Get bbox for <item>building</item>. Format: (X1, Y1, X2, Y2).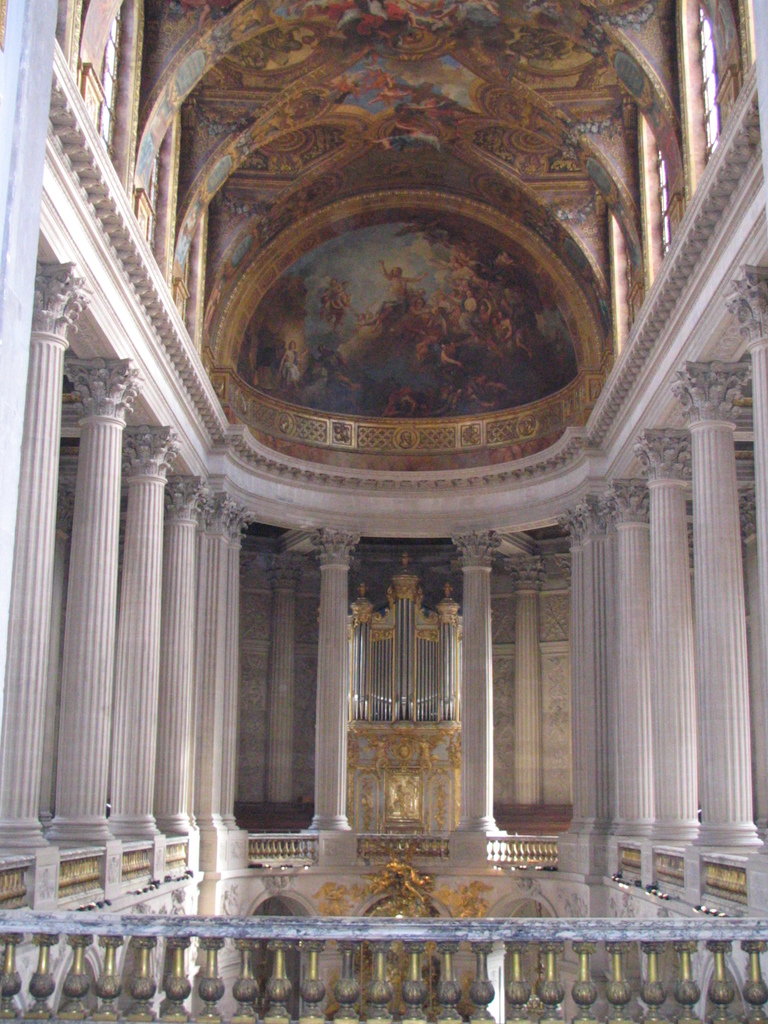
(0, 0, 767, 1023).
